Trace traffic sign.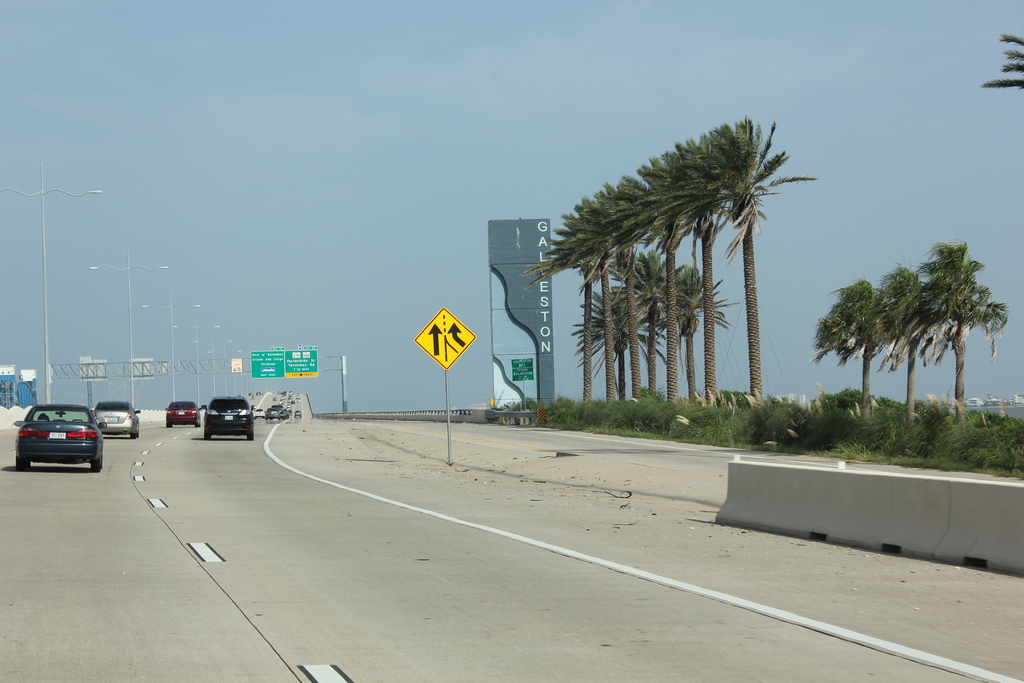
Traced to <bbox>510, 358, 534, 383</bbox>.
